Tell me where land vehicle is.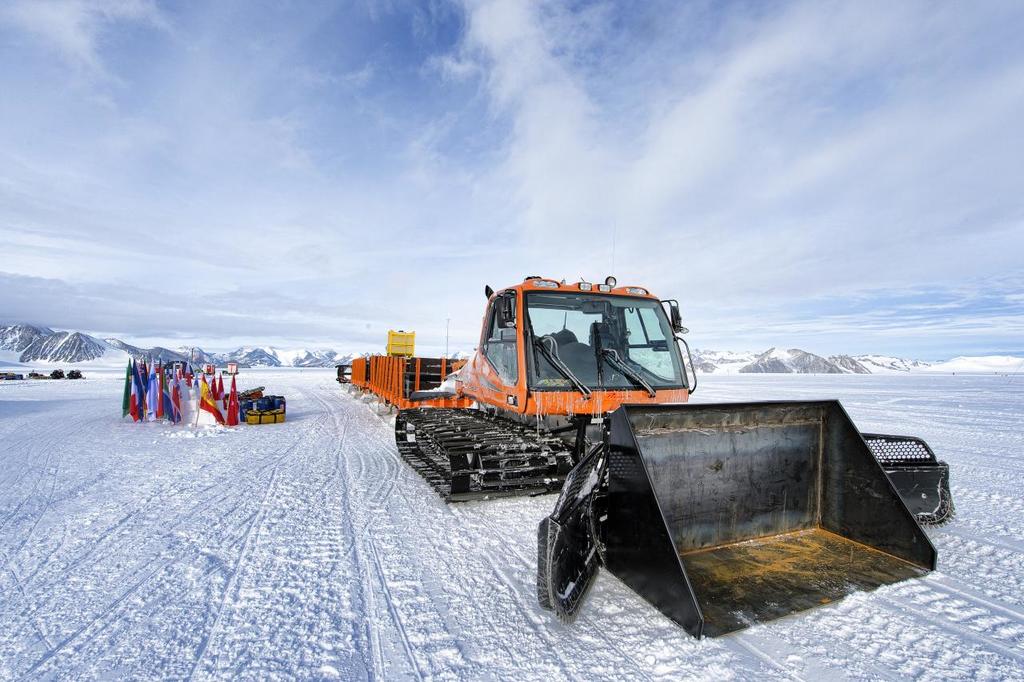
land vehicle is at [337, 275, 962, 646].
